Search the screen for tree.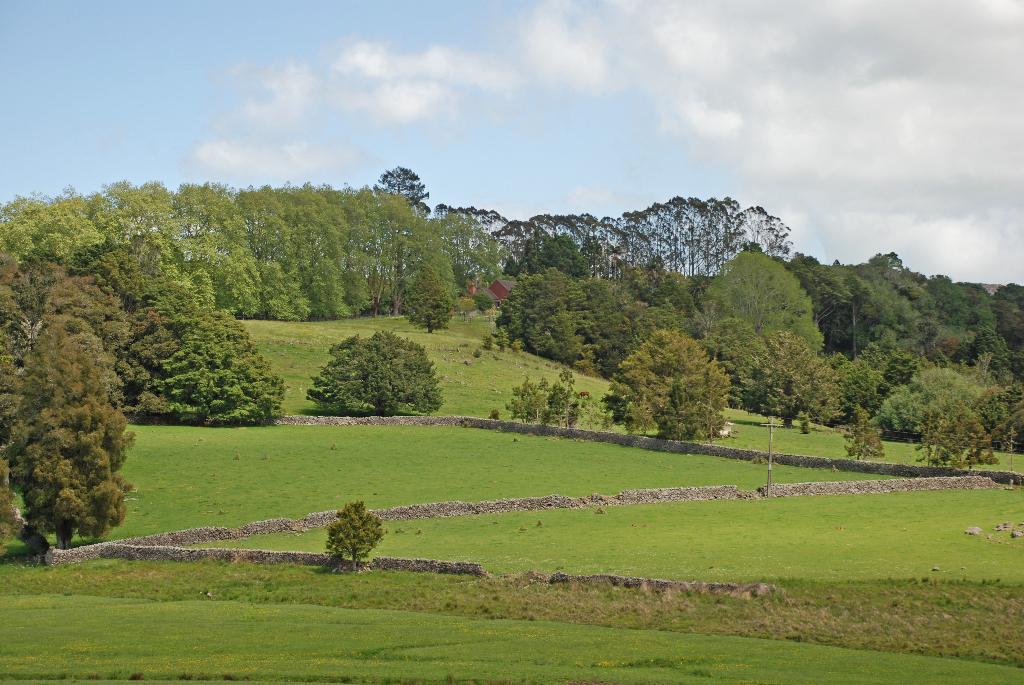
Found at [854, 356, 1023, 445].
